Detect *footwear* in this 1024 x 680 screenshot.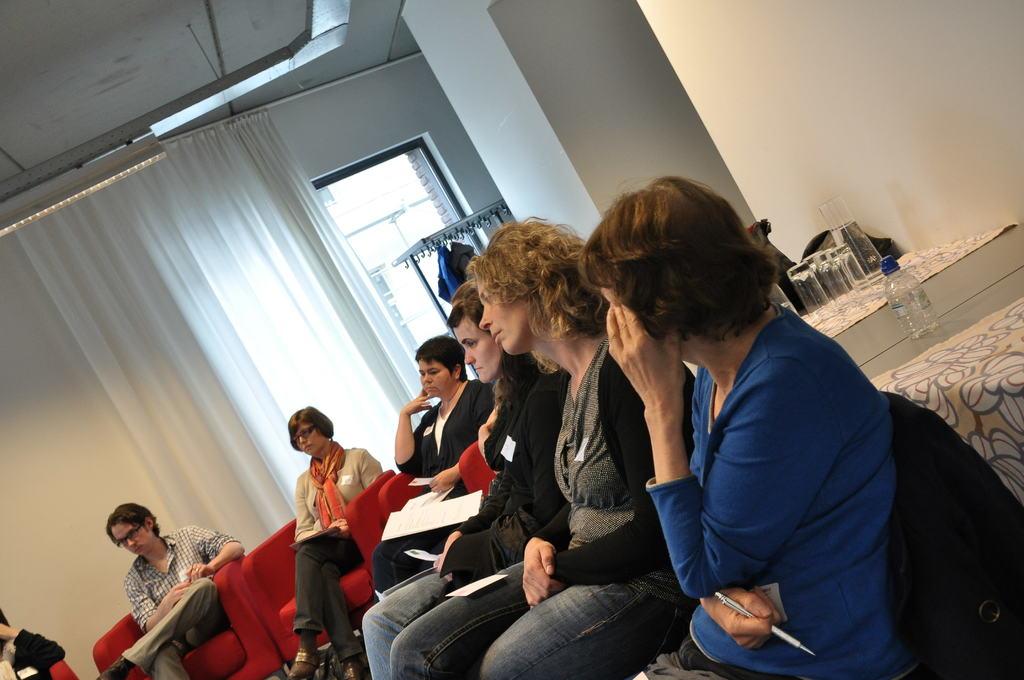
Detection: pyautogui.locateOnScreen(98, 660, 131, 679).
